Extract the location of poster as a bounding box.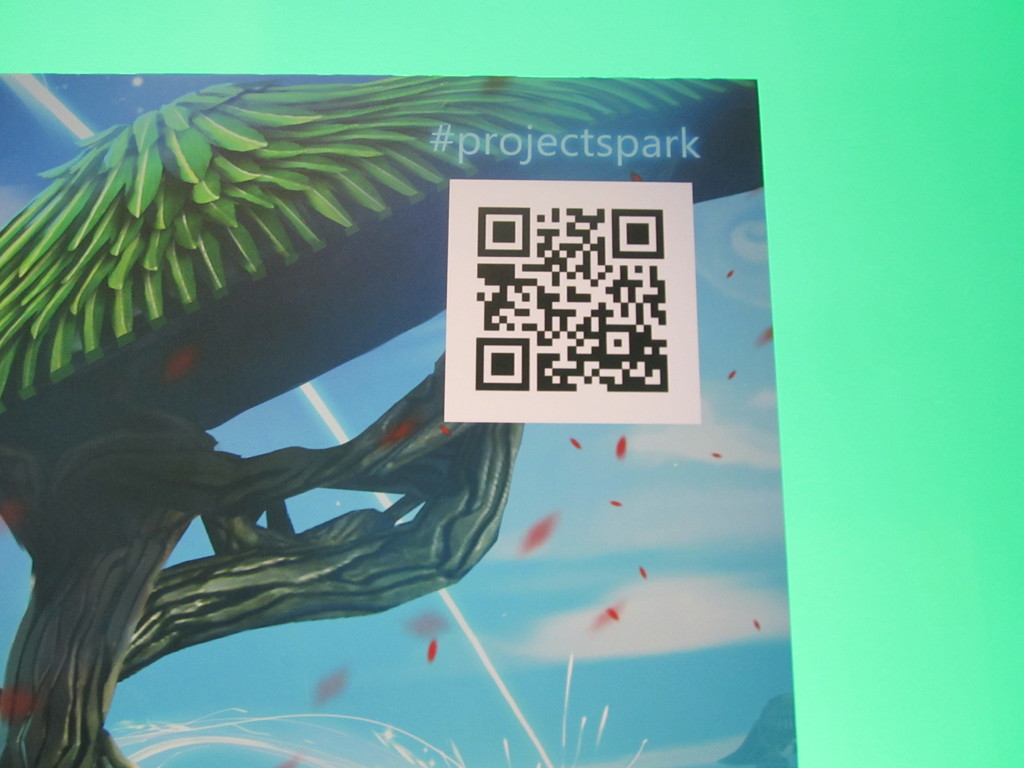
region(0, 0, 1023, 767).
